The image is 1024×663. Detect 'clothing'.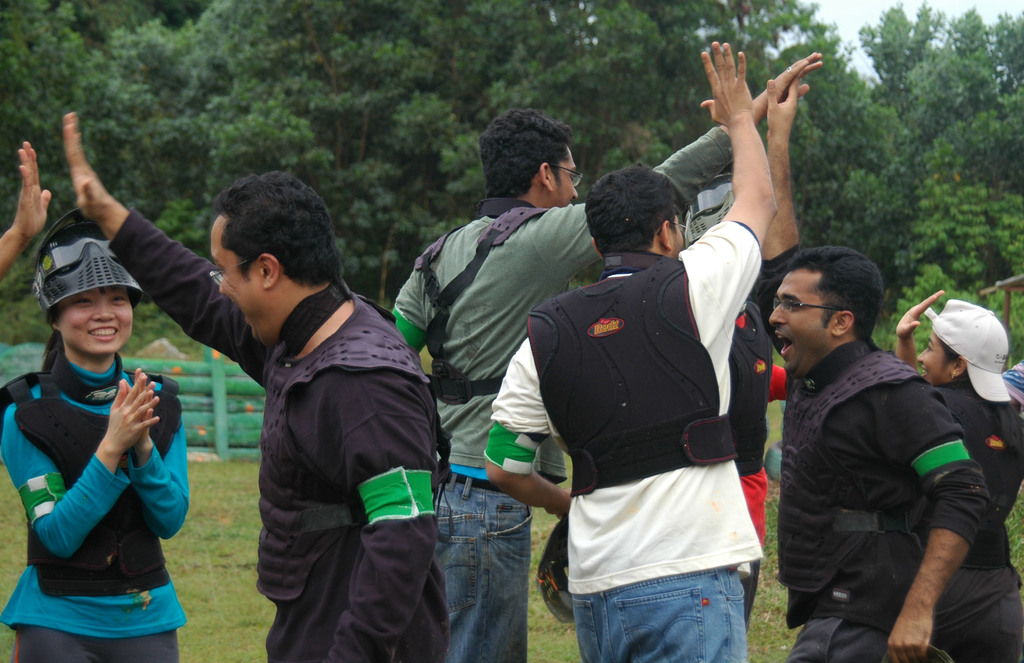
Detection: 773:337:996:662.
